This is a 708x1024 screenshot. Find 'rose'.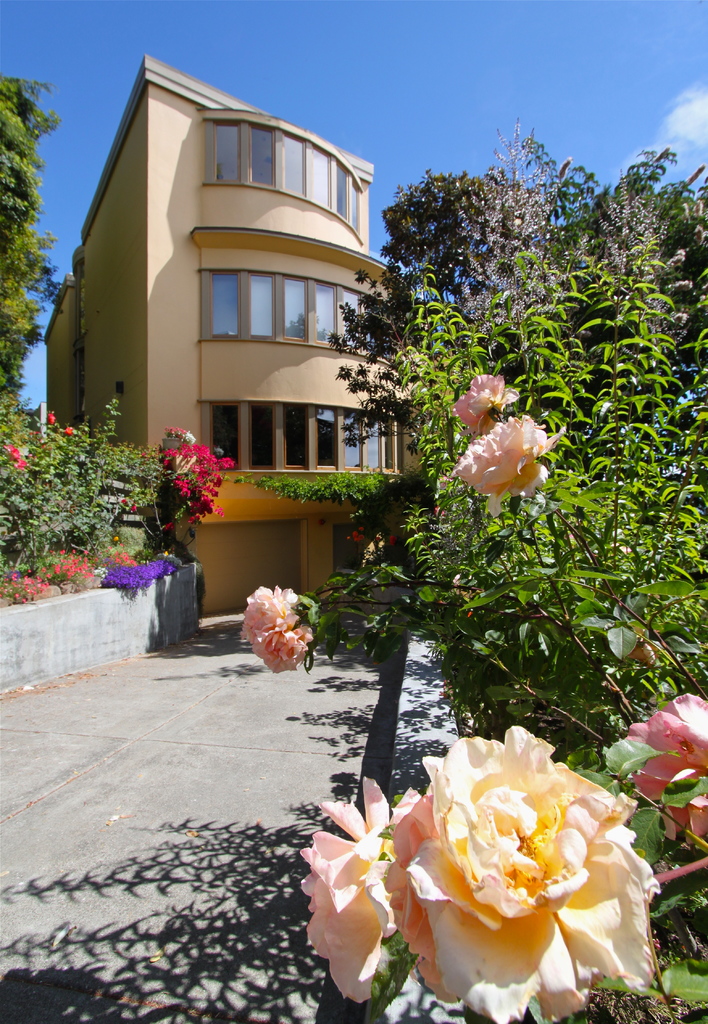
Bounding box: <box>385,723,663,1023</box>.
